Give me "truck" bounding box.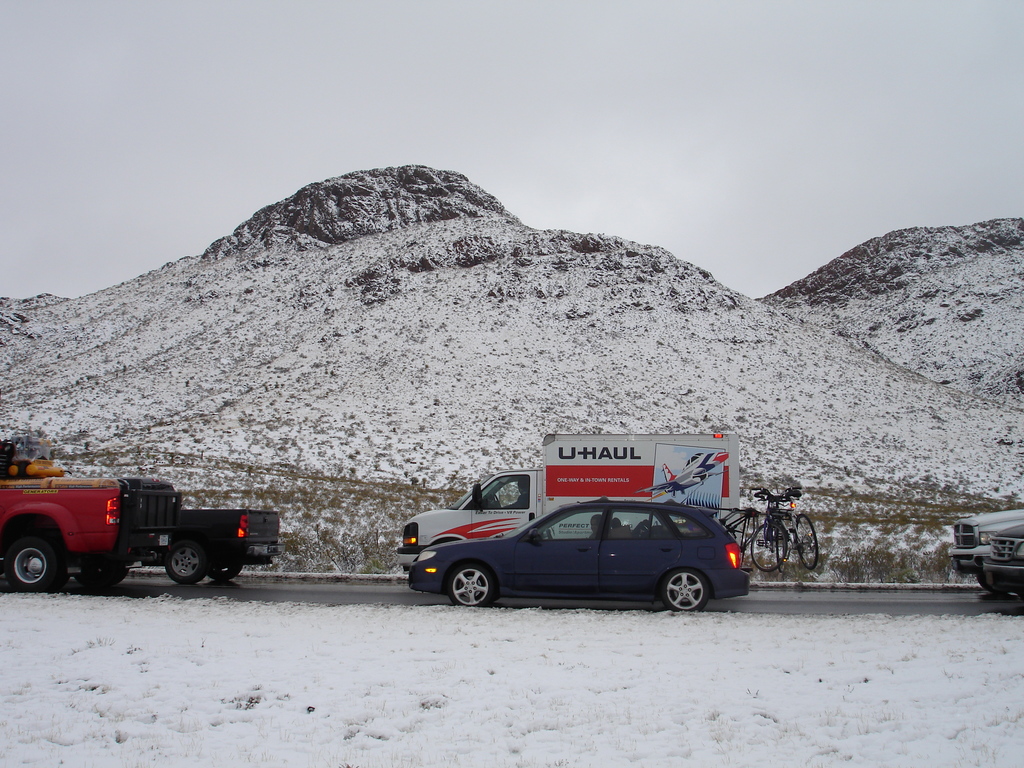
[left=0, top=477, right=166, bottom=591].
